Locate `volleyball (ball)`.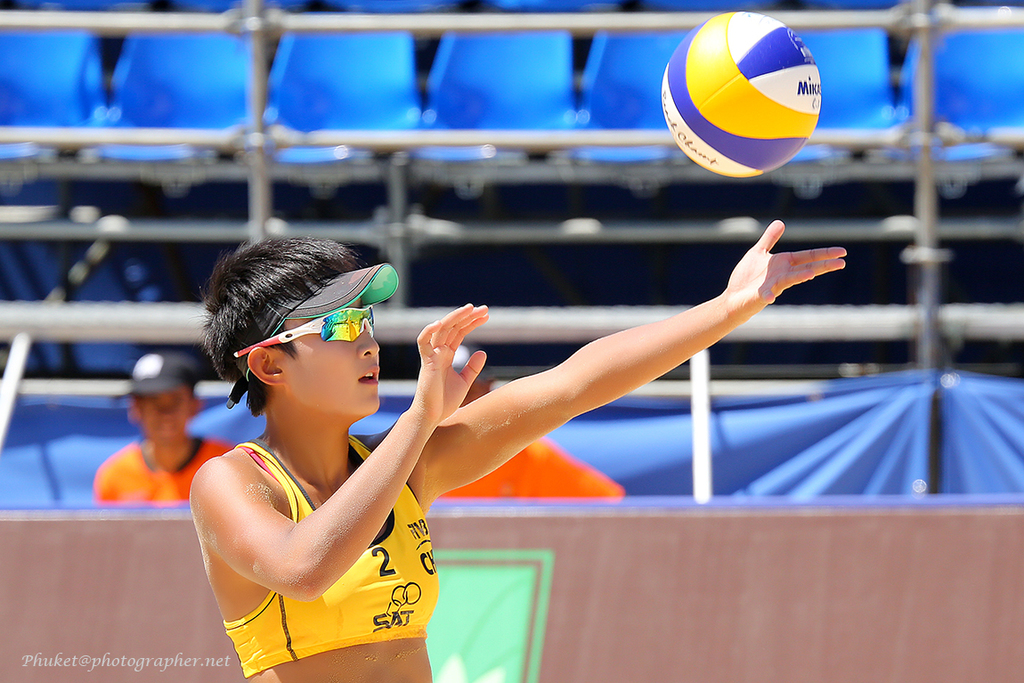
Bounding box: left=657, top=11, right=823, bottom=180.
